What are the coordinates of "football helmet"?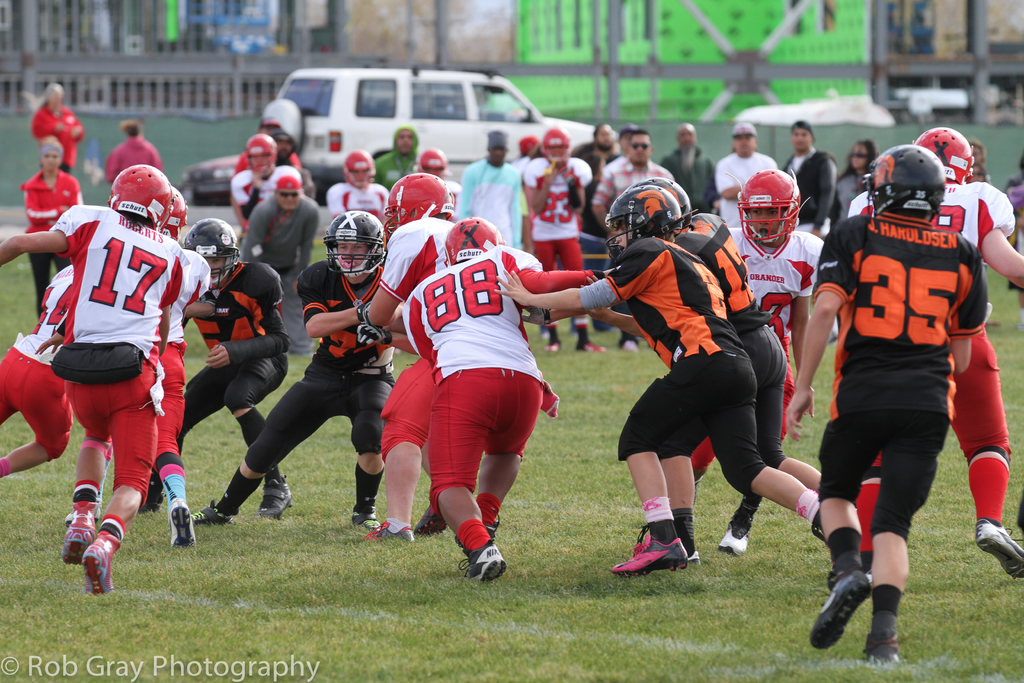
<box>739,167,812,243</box>.
